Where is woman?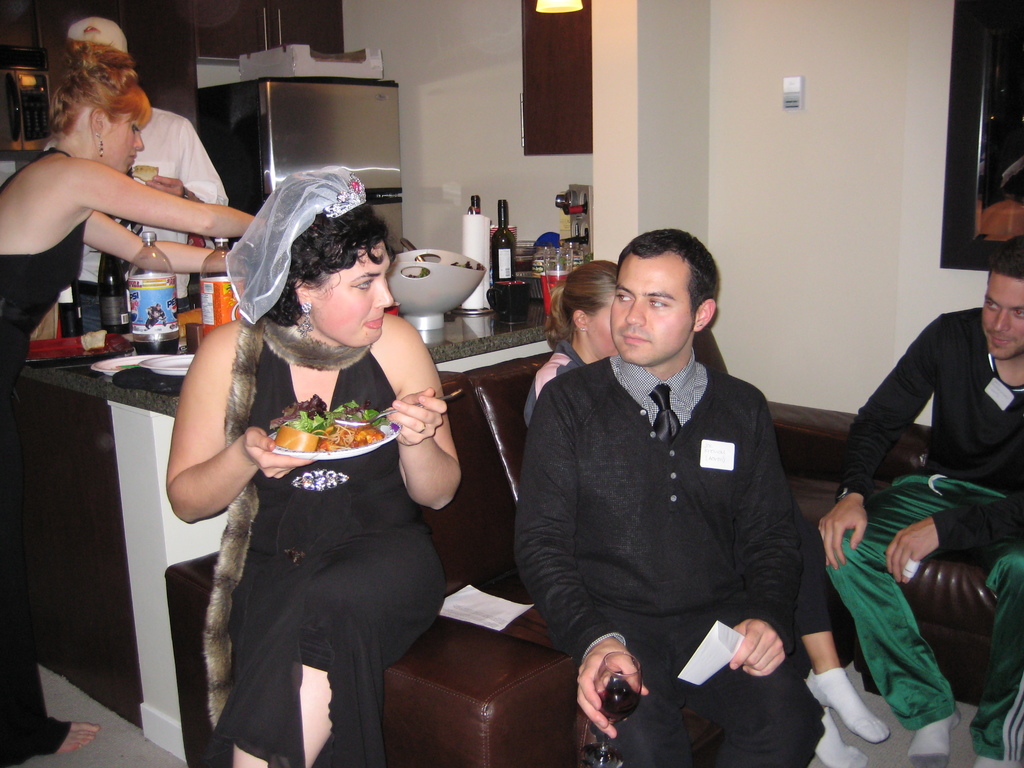
525/254/620/431.
